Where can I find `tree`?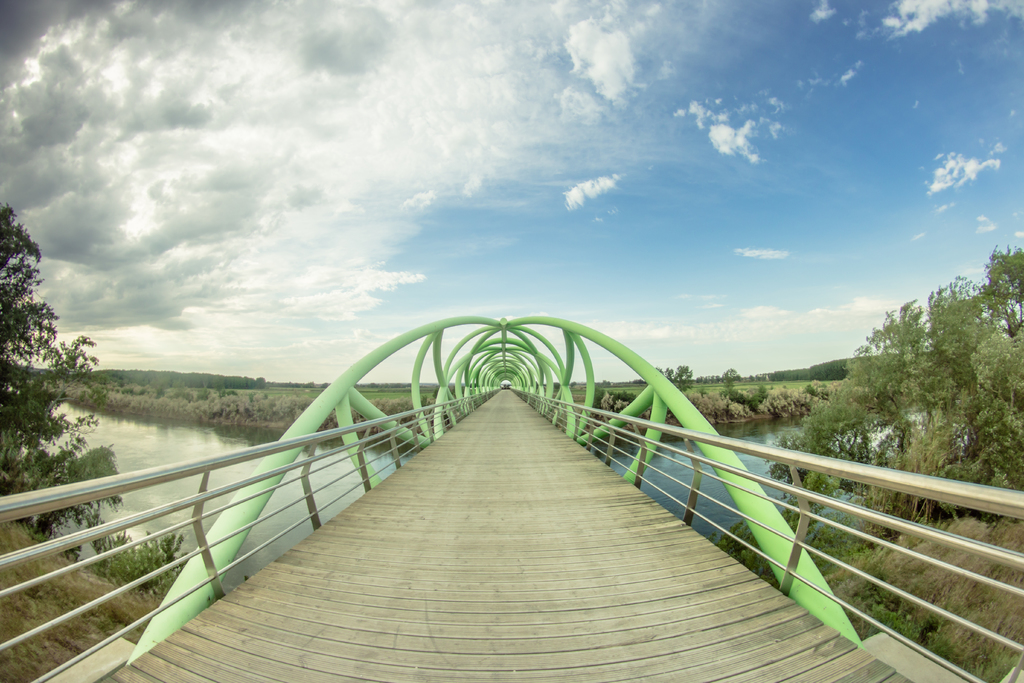
You can find it at x1=655 y1=359 x2=705 y2=396.
